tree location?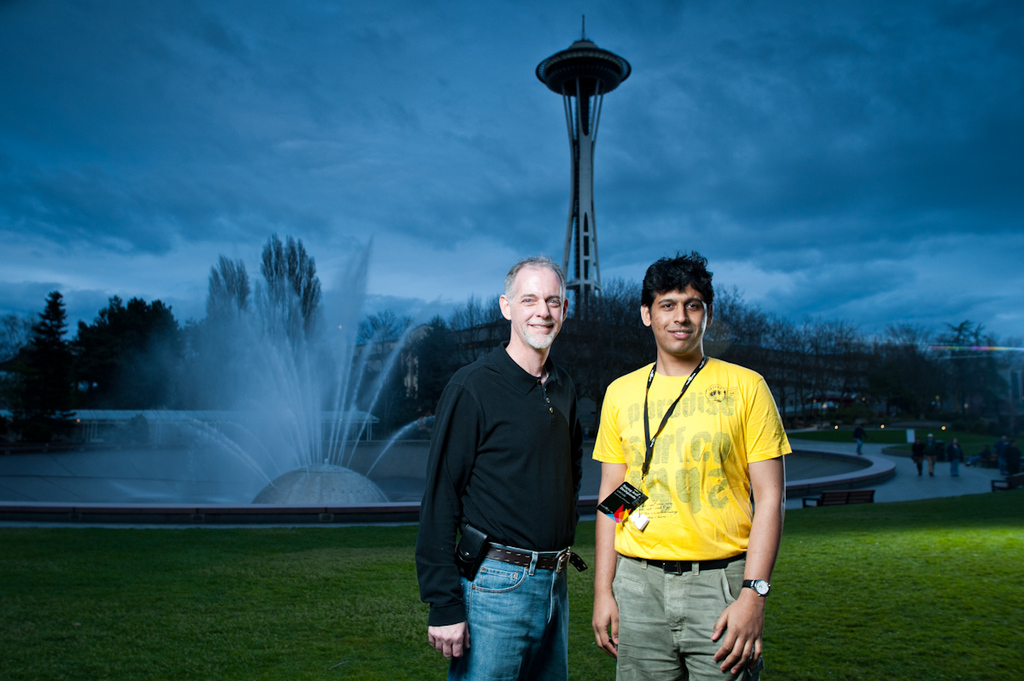
box(2, 314, 42, 362)
